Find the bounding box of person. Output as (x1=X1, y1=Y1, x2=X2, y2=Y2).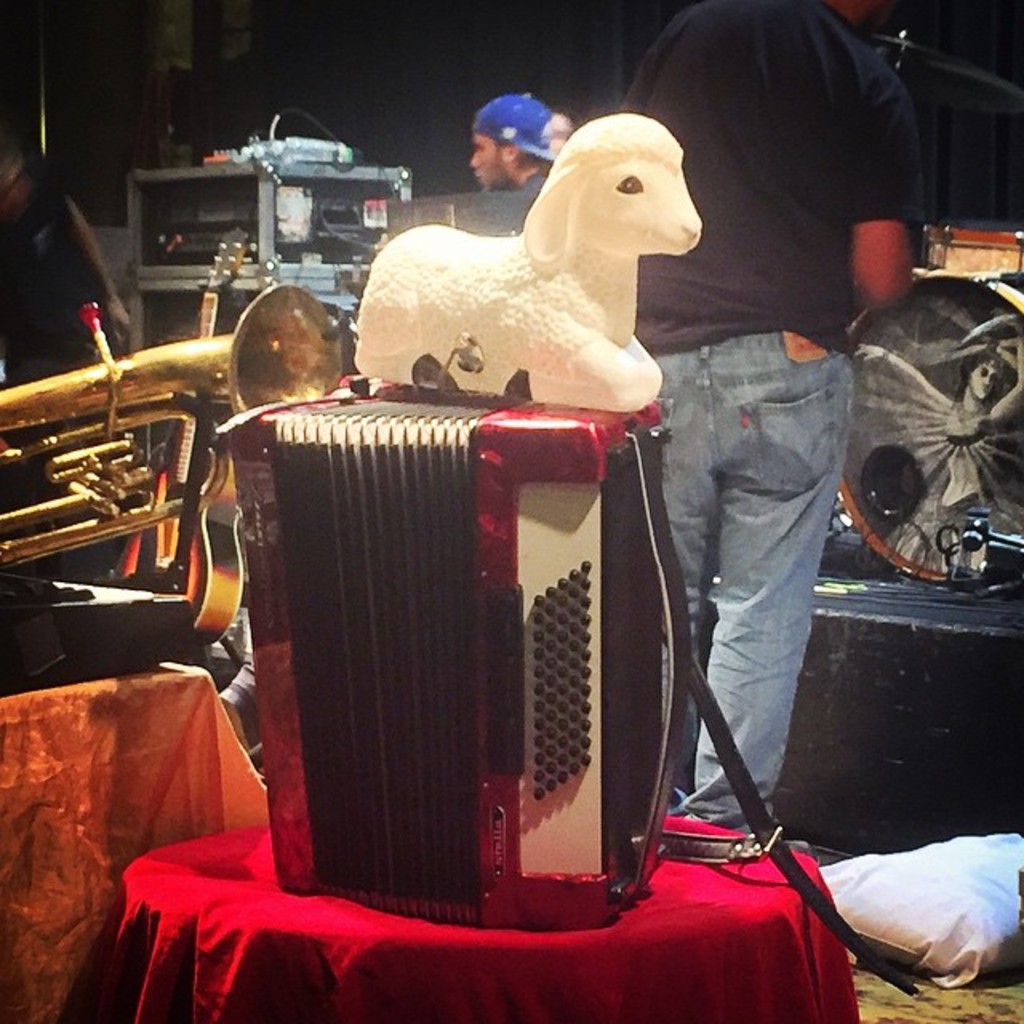
(x1=853, y1=334, x2=1022, y2=574).
